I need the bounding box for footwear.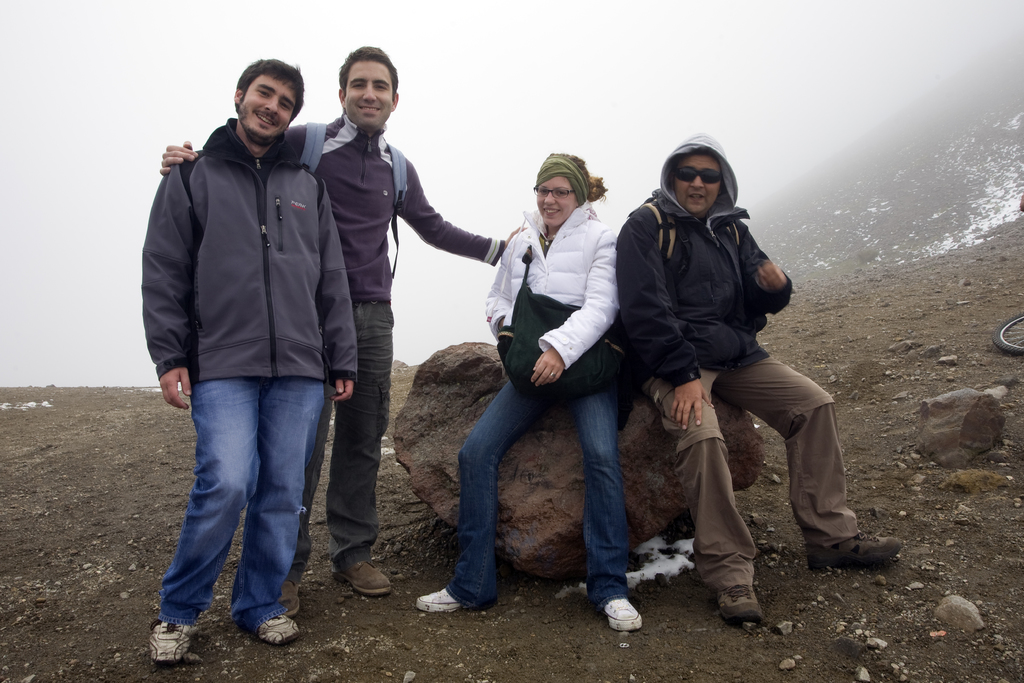
Here it is: x1=148, y1=614, x2=202, y2=662.
